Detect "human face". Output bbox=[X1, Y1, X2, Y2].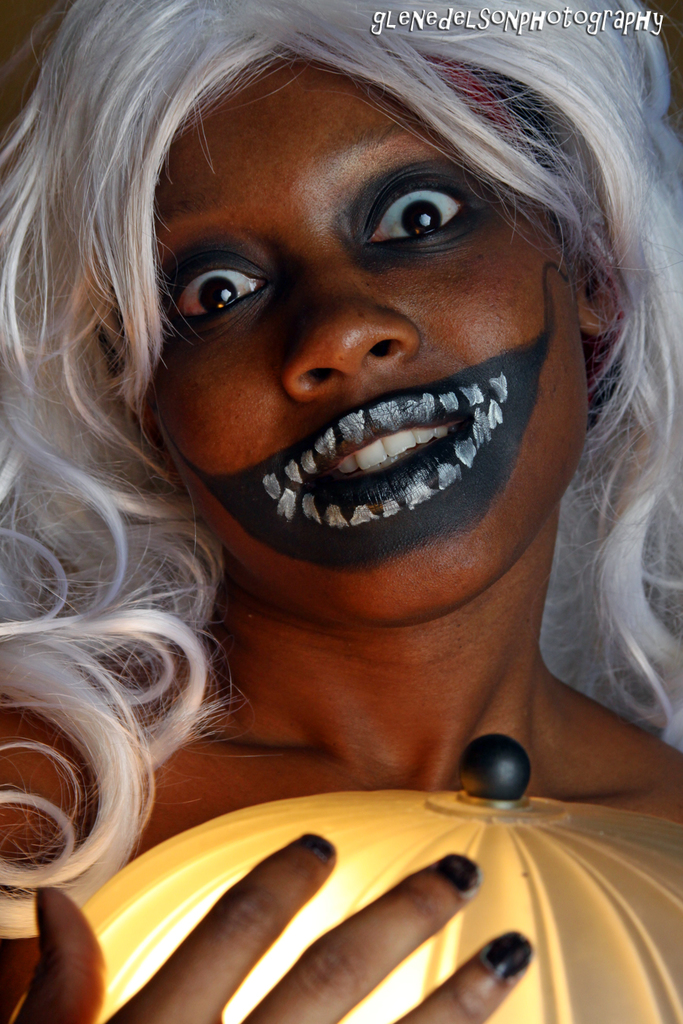
bbox=[153, 42, 580, 627].
